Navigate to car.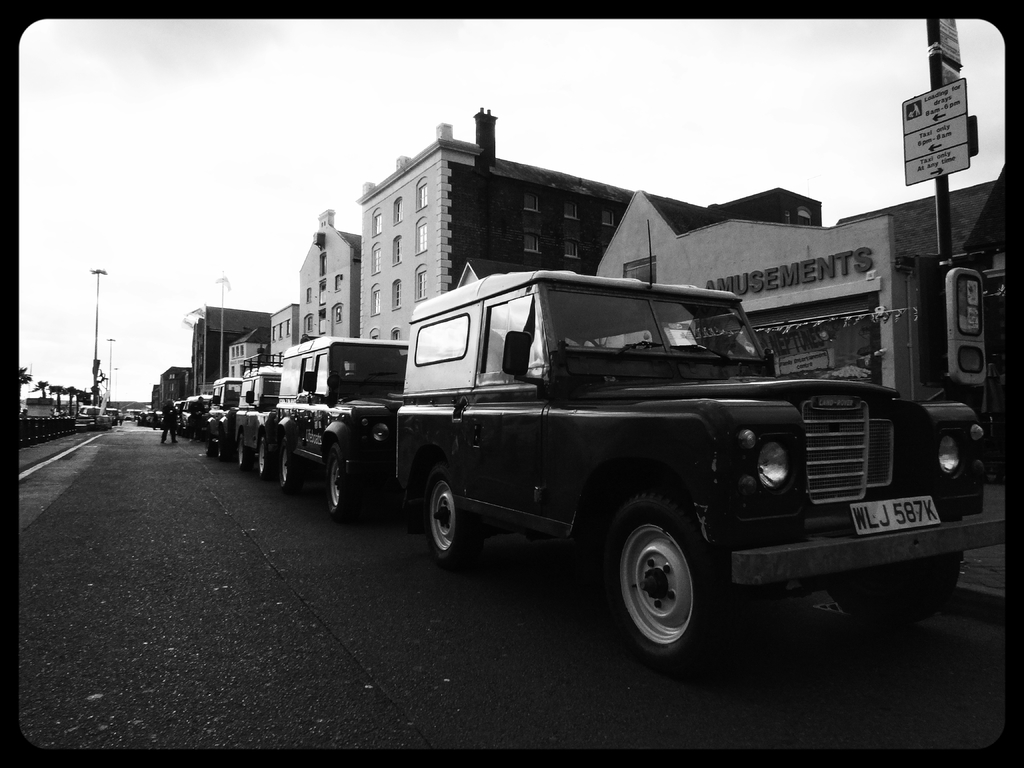
Navigation target: <box>278,339,409,518</box>.
